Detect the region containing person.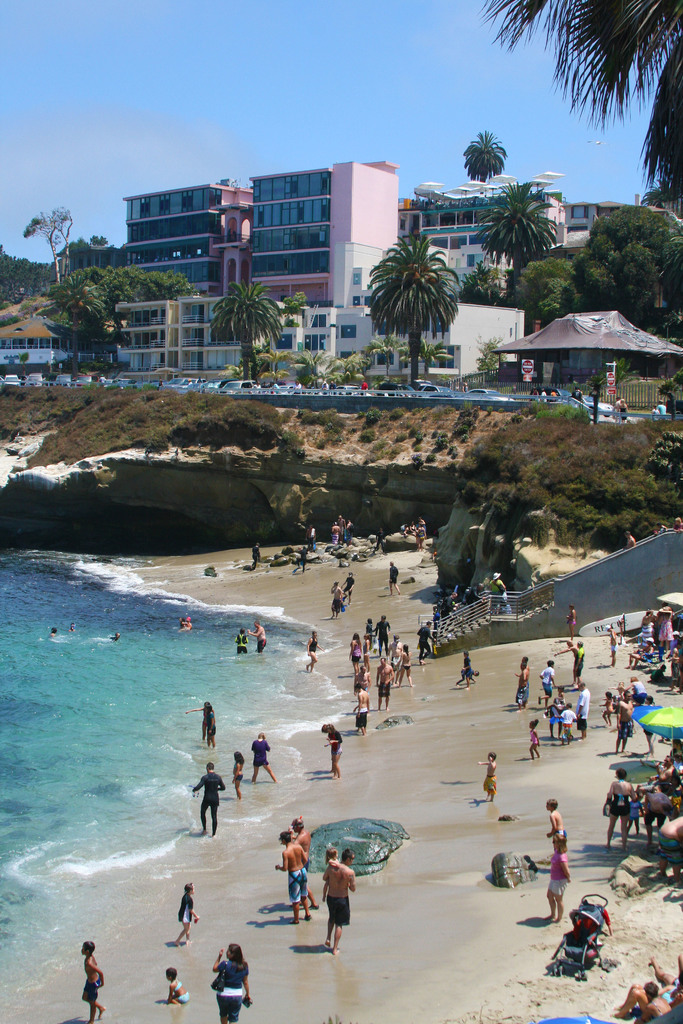
(left=461, top=378, right=468, bottom=392).
